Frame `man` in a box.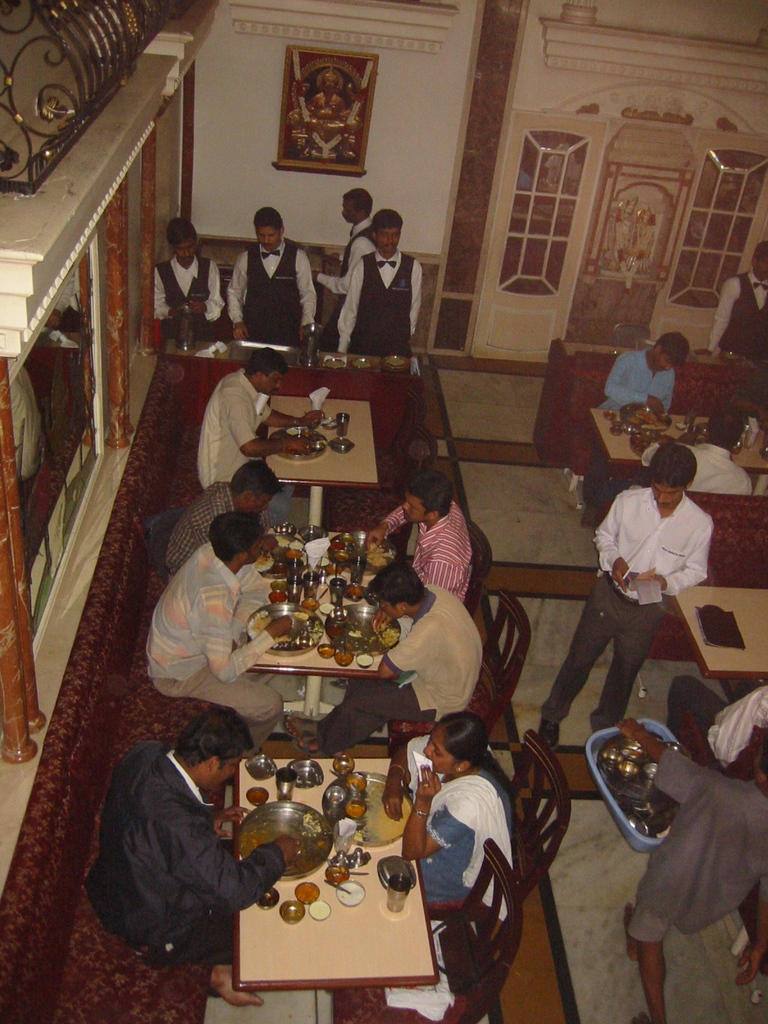
x1=659 y1=662 x2=767 y2=803.
